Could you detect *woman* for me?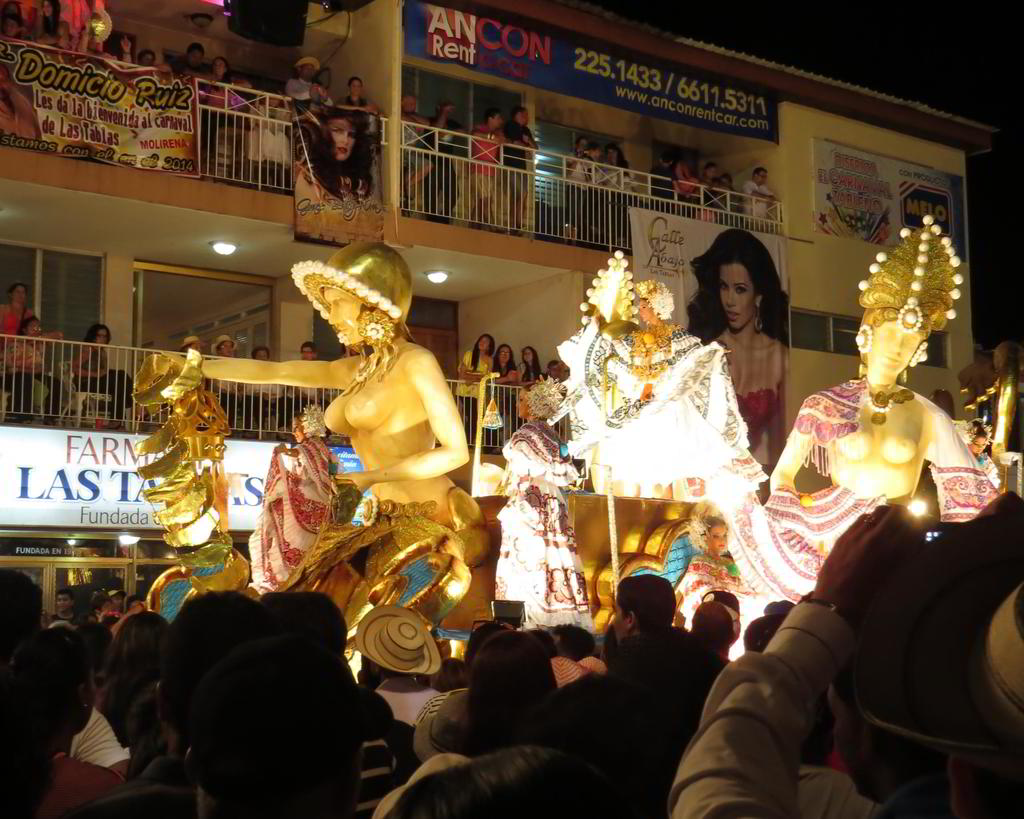
Detection result: box=[0, 285, 29, 342].
